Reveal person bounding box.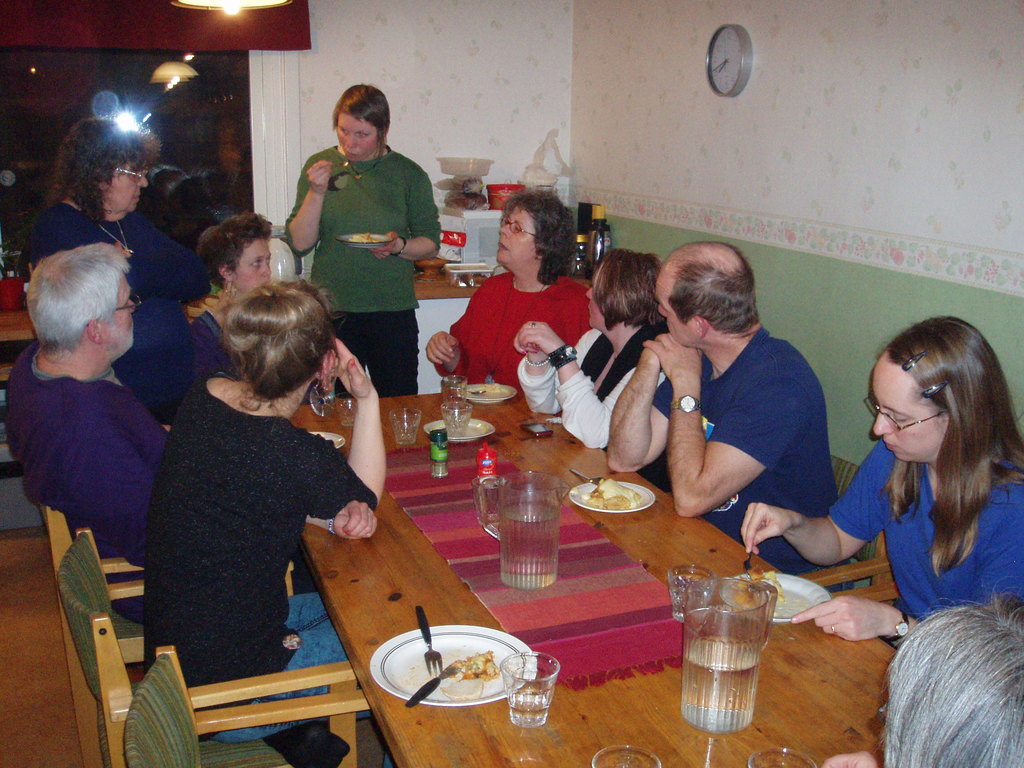
Revealed: 737:321:1023:653.
